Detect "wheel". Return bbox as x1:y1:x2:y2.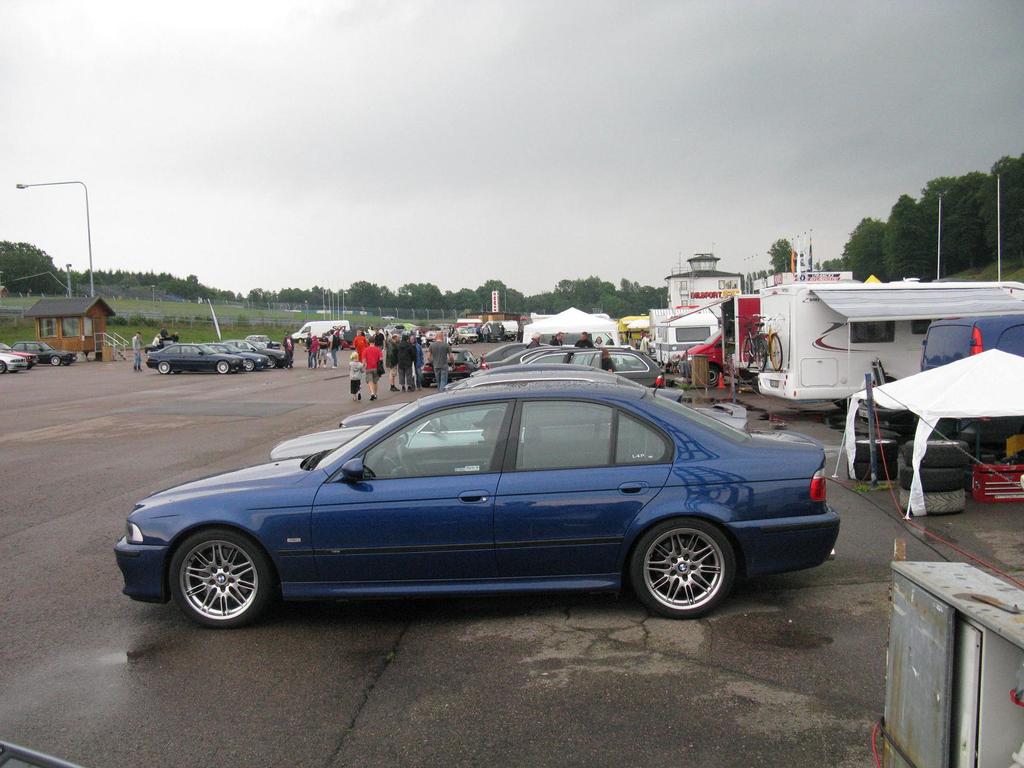
168:521:284:634.
